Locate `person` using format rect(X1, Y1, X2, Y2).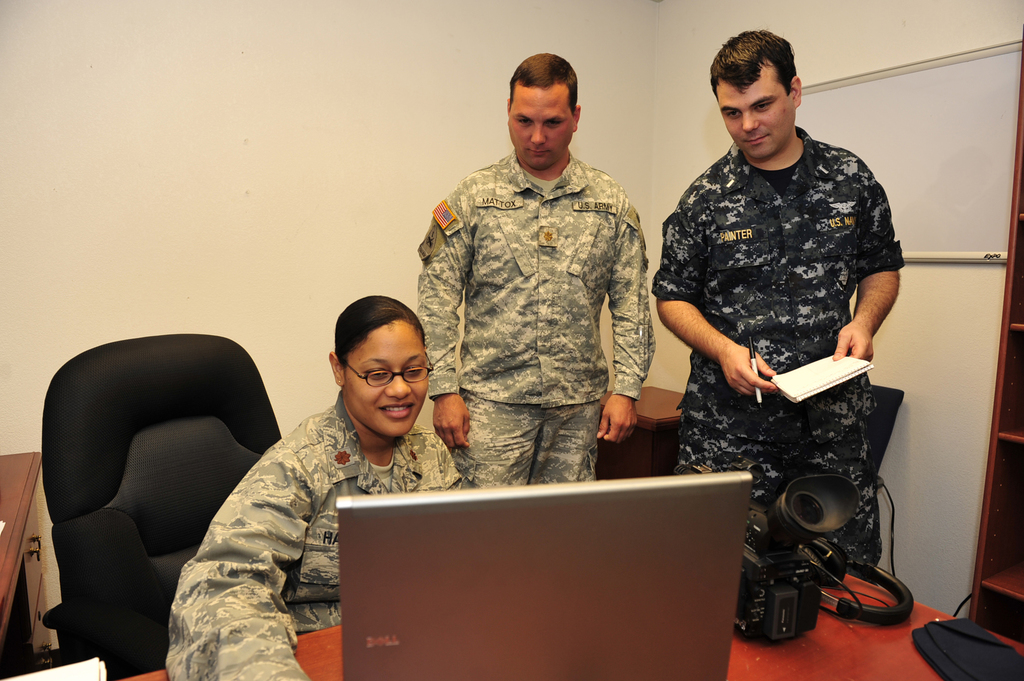
rect(418, 48, 662, 488).
